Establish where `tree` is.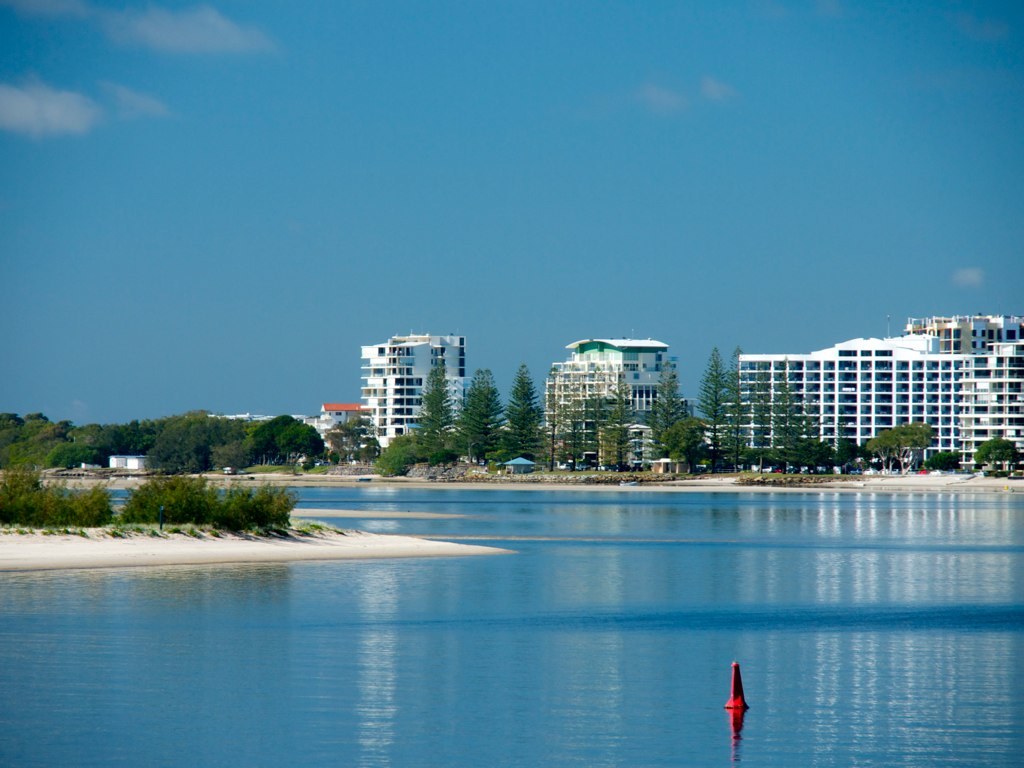
Established at bbox=[592, 386, 629, 487].
